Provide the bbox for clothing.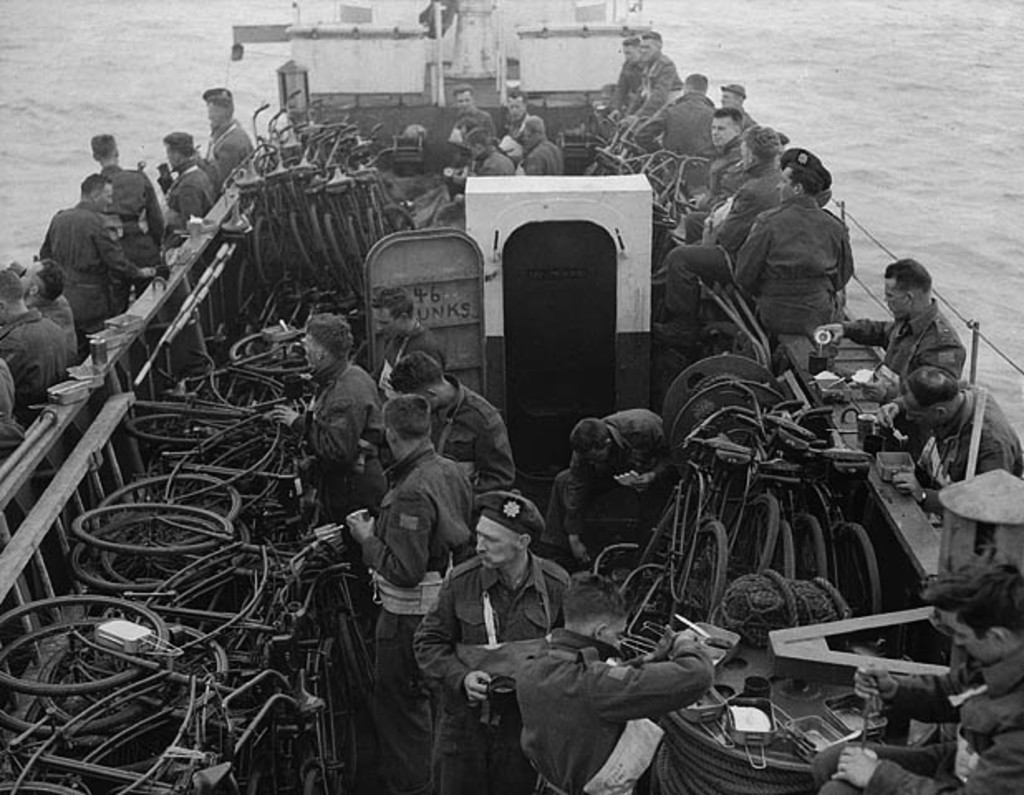
box(449, 109, 512, 149).
